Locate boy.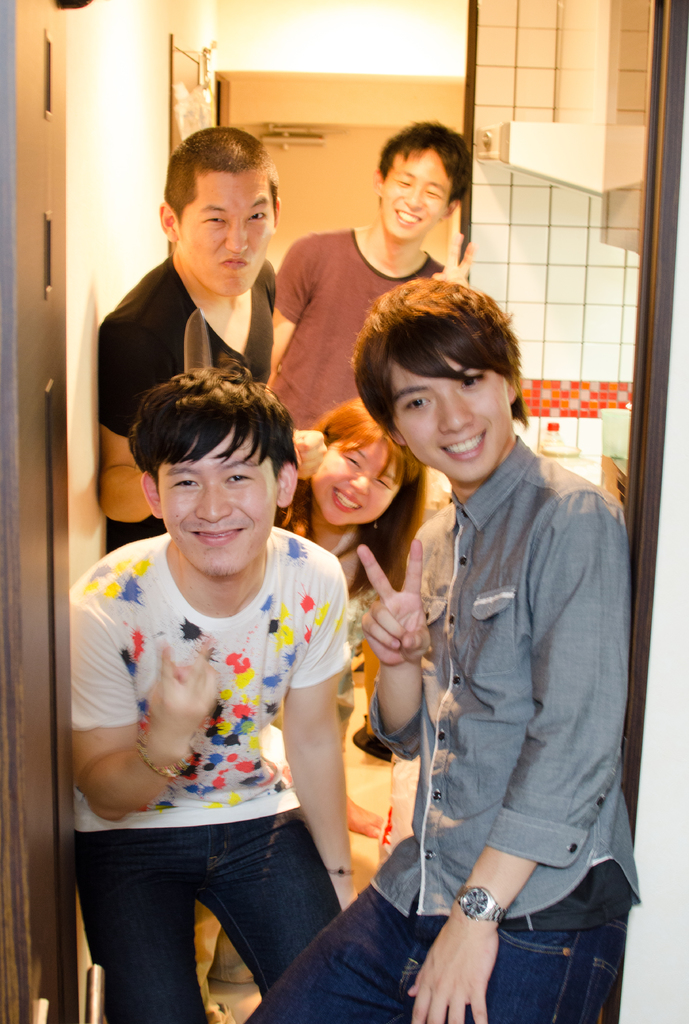
Bounding box: bbox=(65, 370, 360, 1023).
